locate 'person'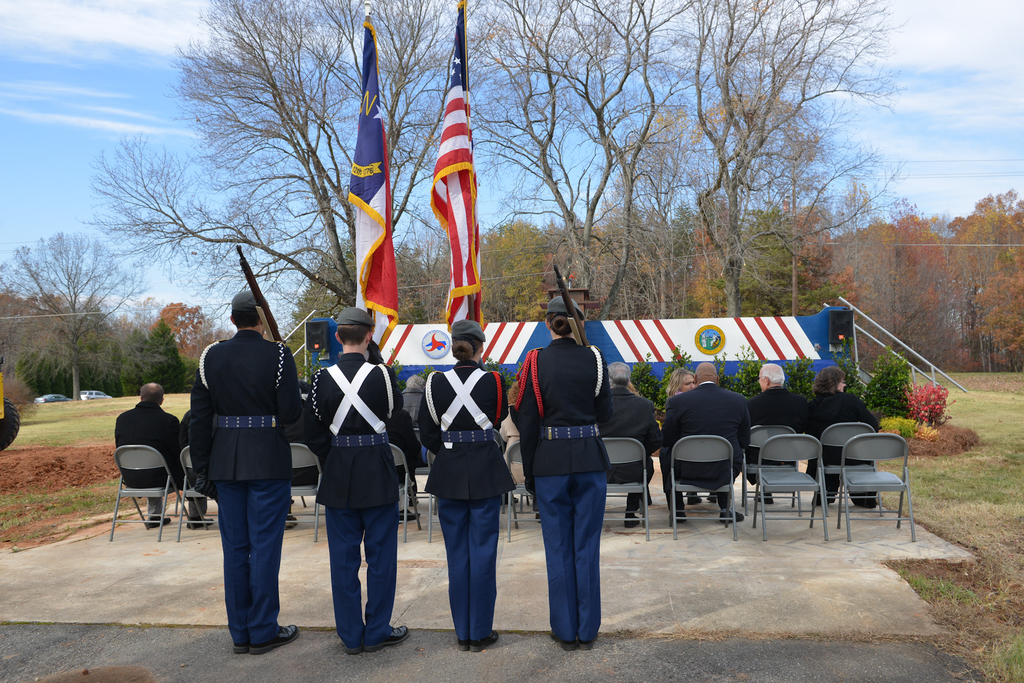
[298, 302, 409, 651]
